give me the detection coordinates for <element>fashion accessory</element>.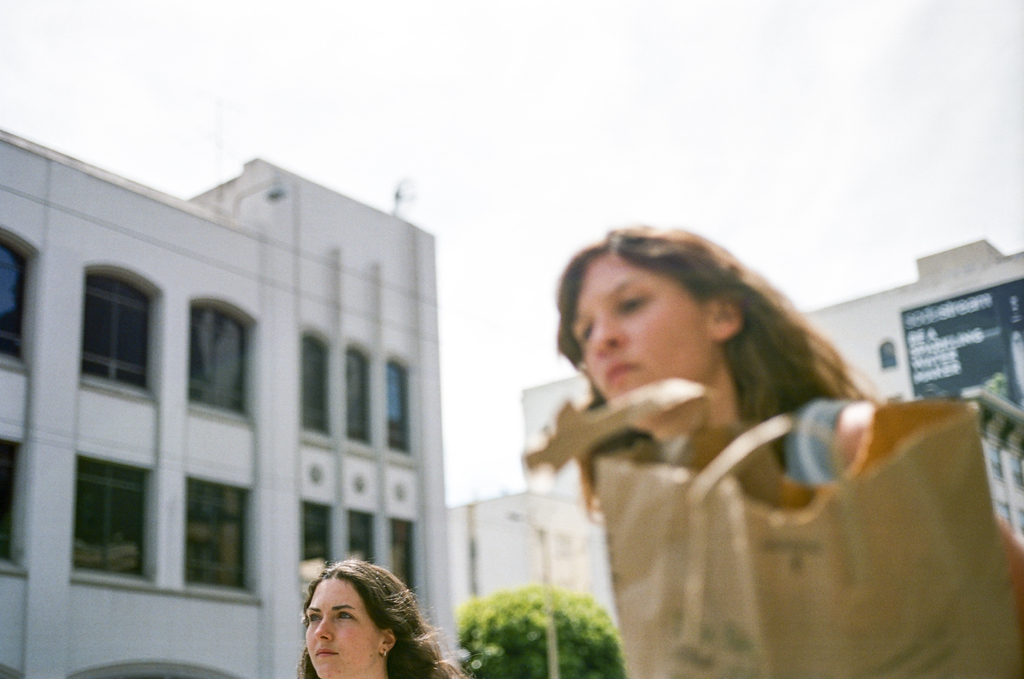
[x1=380, y1=648, x2=390, y2=660].
